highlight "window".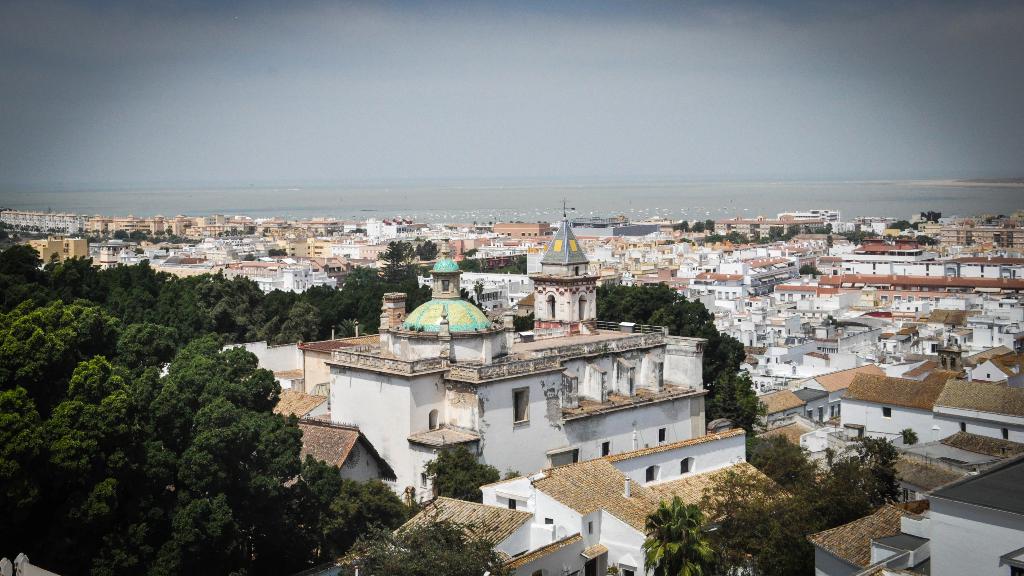
Highlighted region: BBox(680, 457, 698, 476).
